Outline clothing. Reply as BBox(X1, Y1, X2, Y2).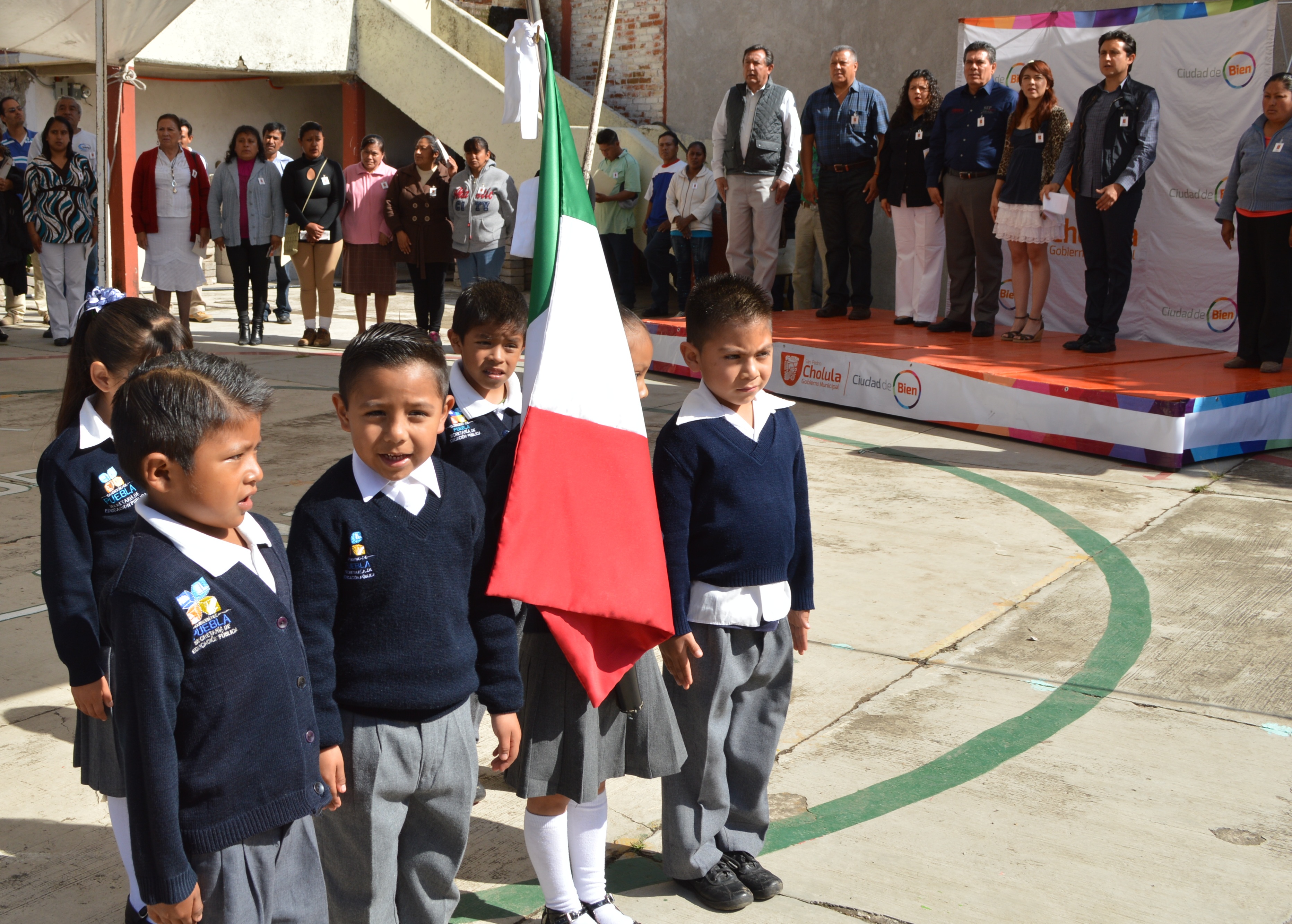
BBox(9, 44, 34, 103).
